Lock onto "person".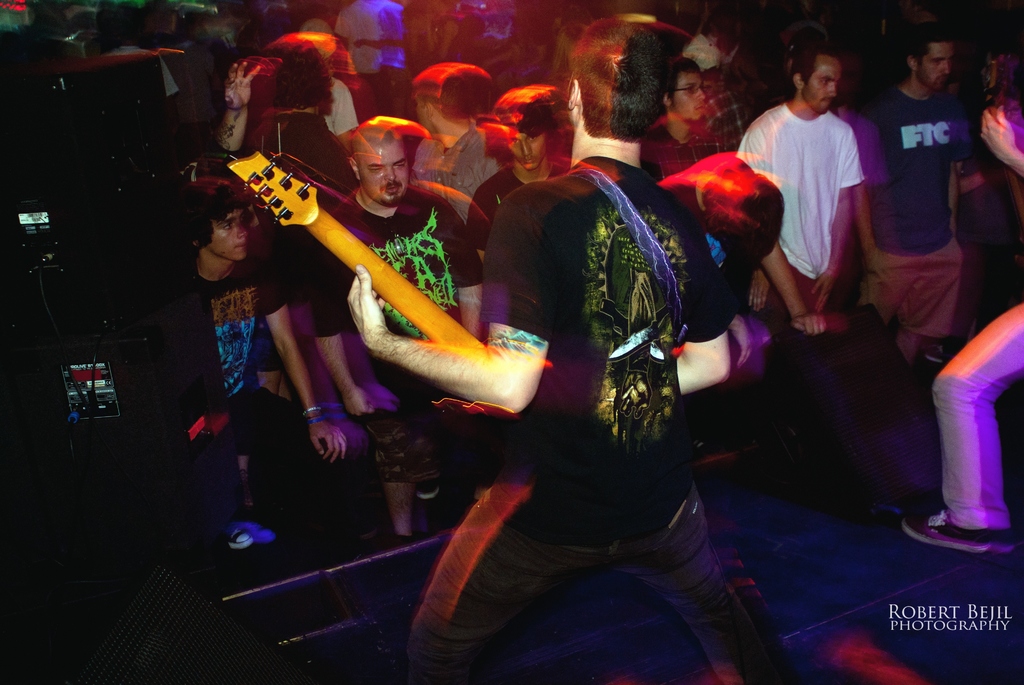
Locked: rect(731, 39, 863, 334).
